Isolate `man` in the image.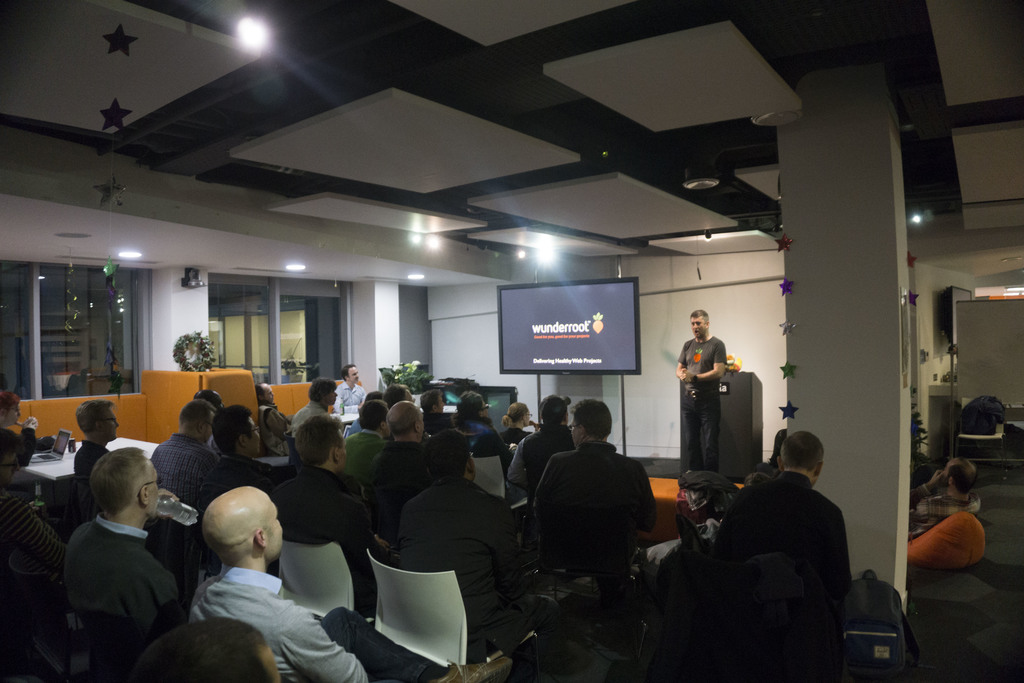
Isolated region: left=525, top=390, right=660, bottom=568.
